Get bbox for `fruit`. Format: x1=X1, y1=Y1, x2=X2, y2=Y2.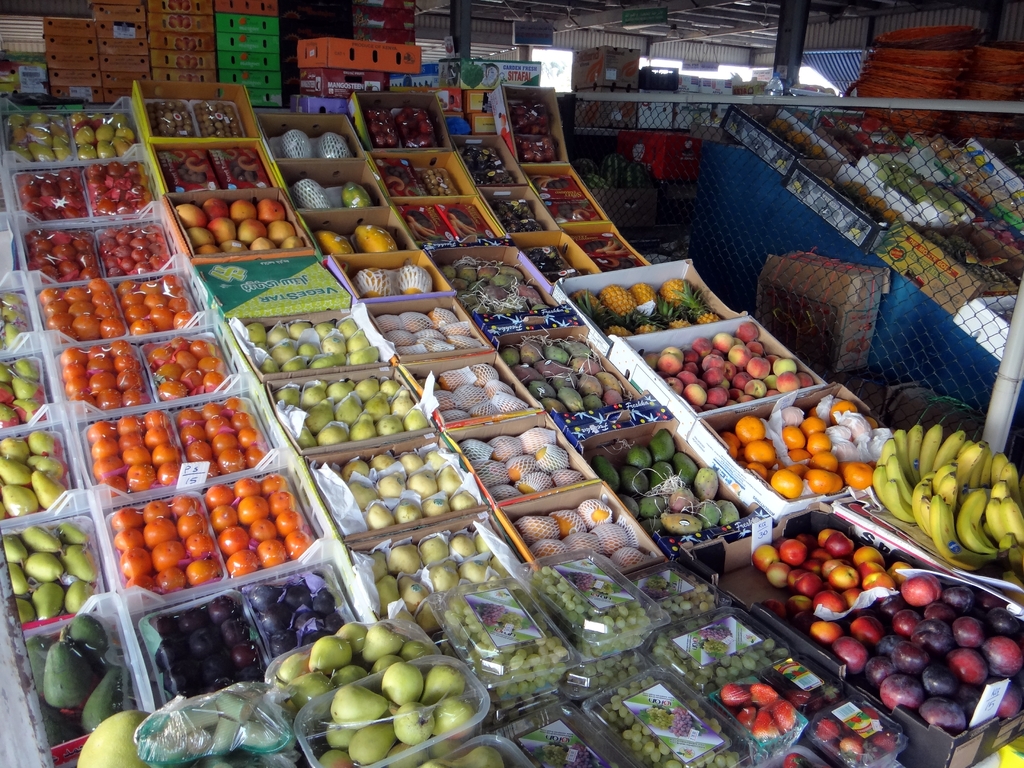
x1=337, y1=179, x2=382, y2=205.
